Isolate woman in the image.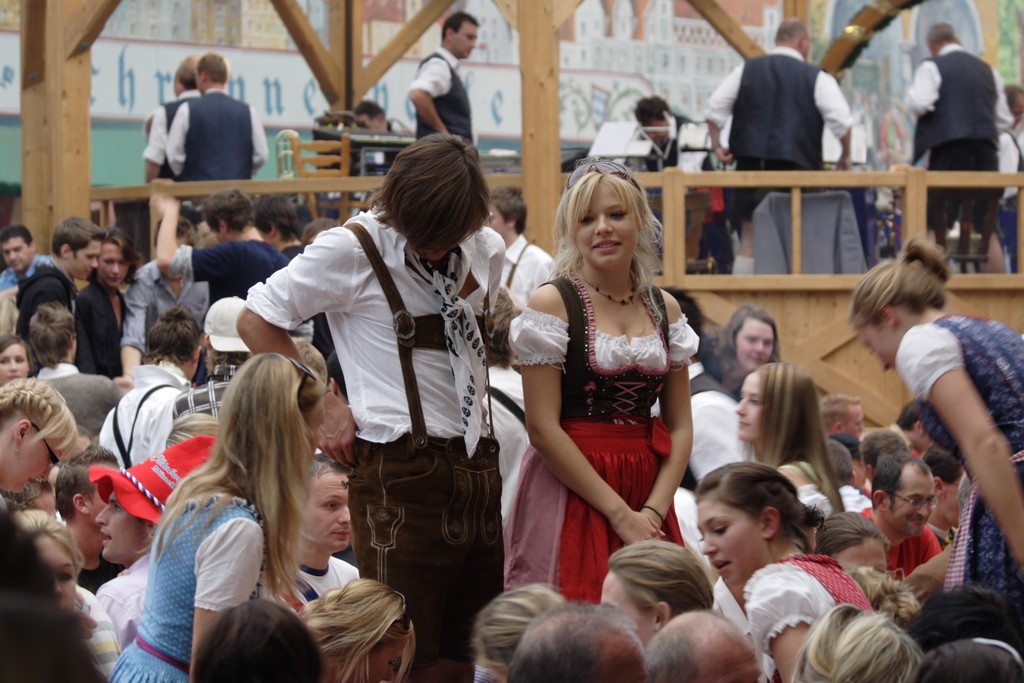
Isolated region: bbox=(0, 375, 79, 506).
